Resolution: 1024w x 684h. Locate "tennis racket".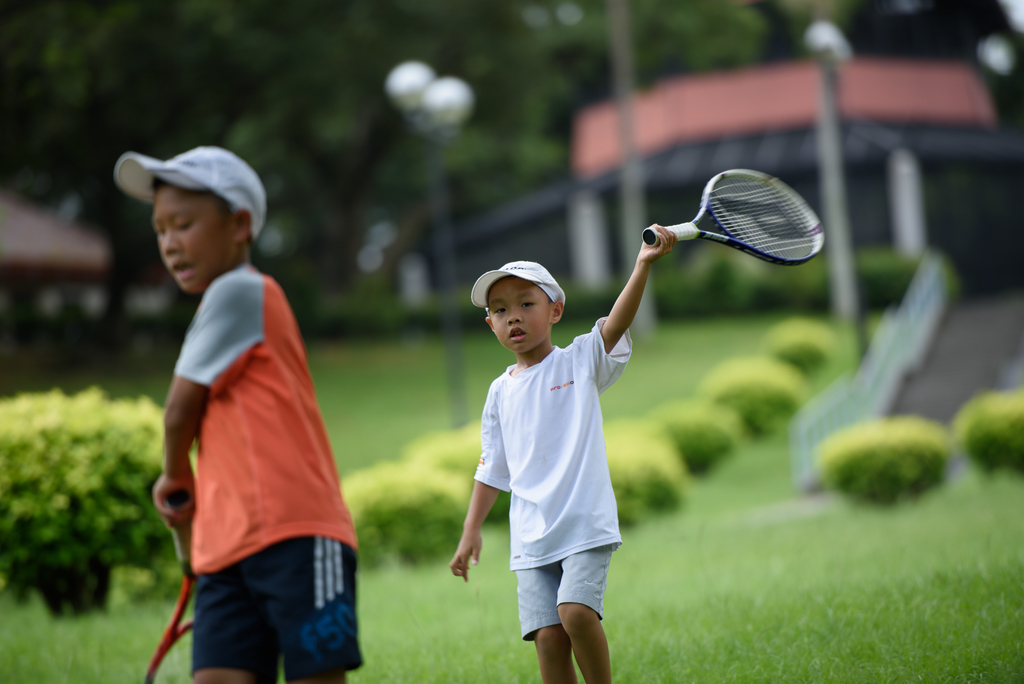
BBox(640, 167, 829, 271).
